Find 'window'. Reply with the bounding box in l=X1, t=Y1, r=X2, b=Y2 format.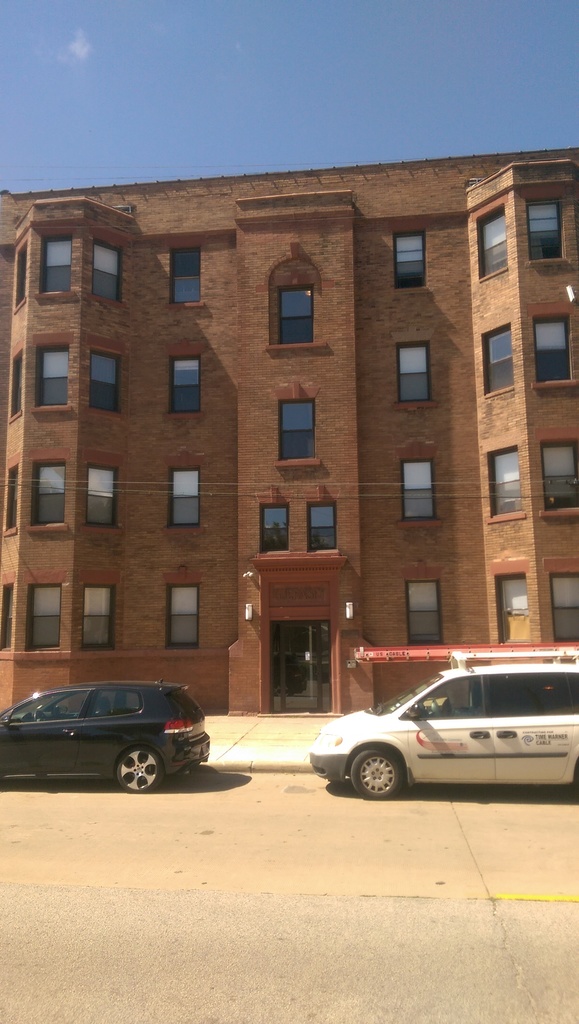
l=22, t=459, r=65, b=522.
